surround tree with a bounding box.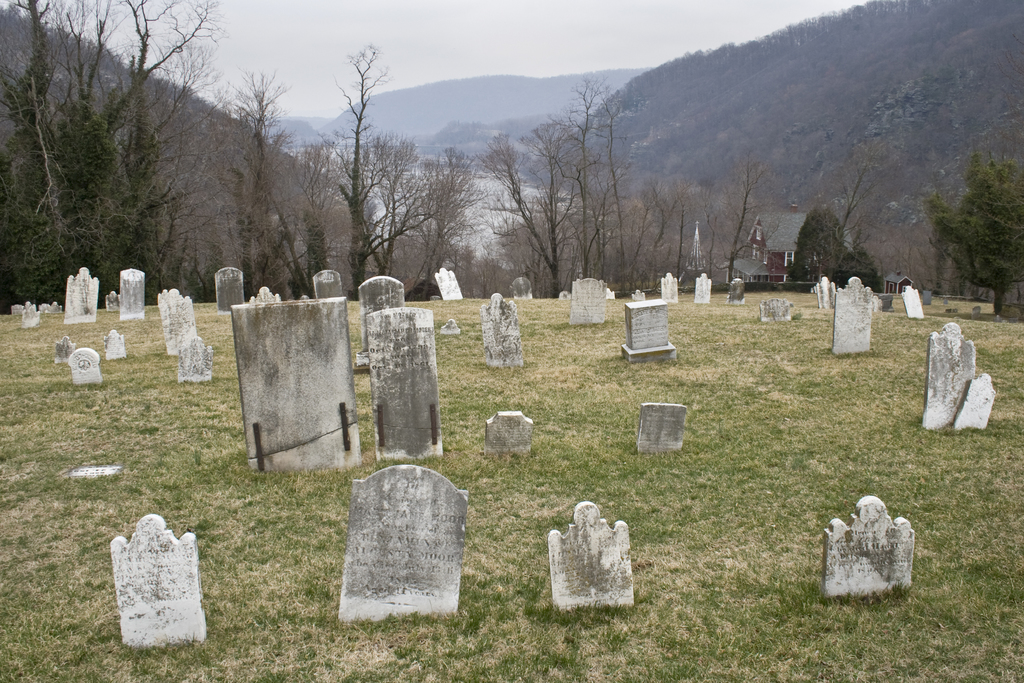
pyautogui.locateOnScreen(931, 133, 1023, 292).
